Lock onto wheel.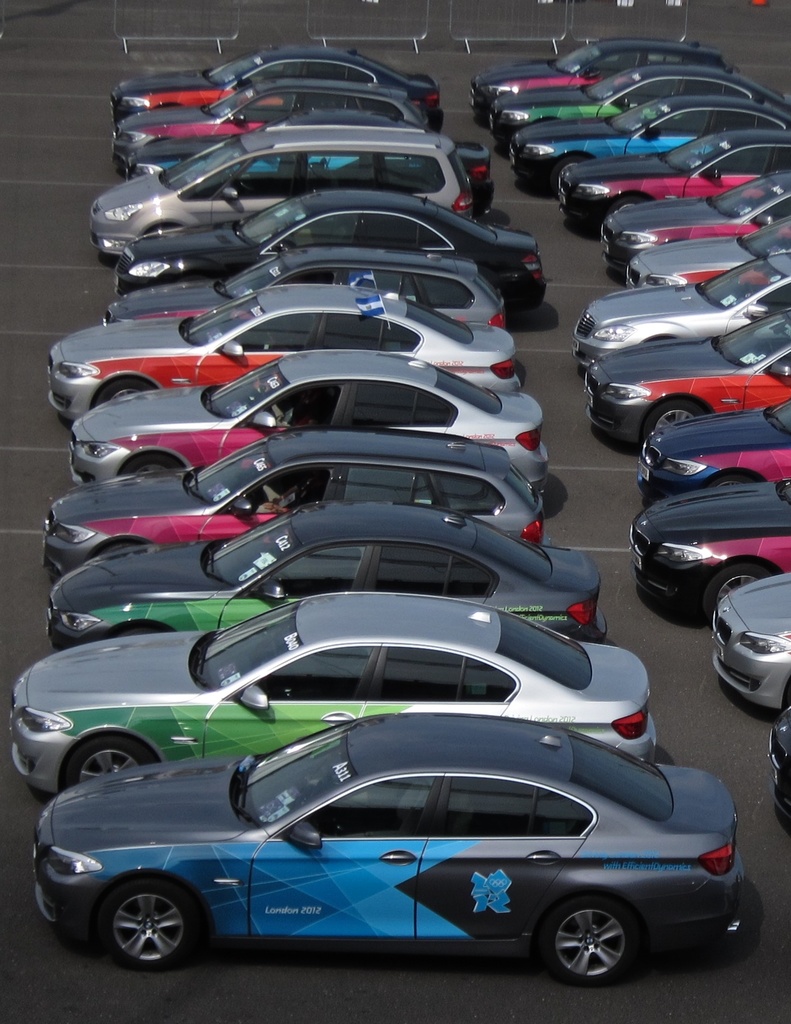
Locked: locate(112, 627, 161, 639).
